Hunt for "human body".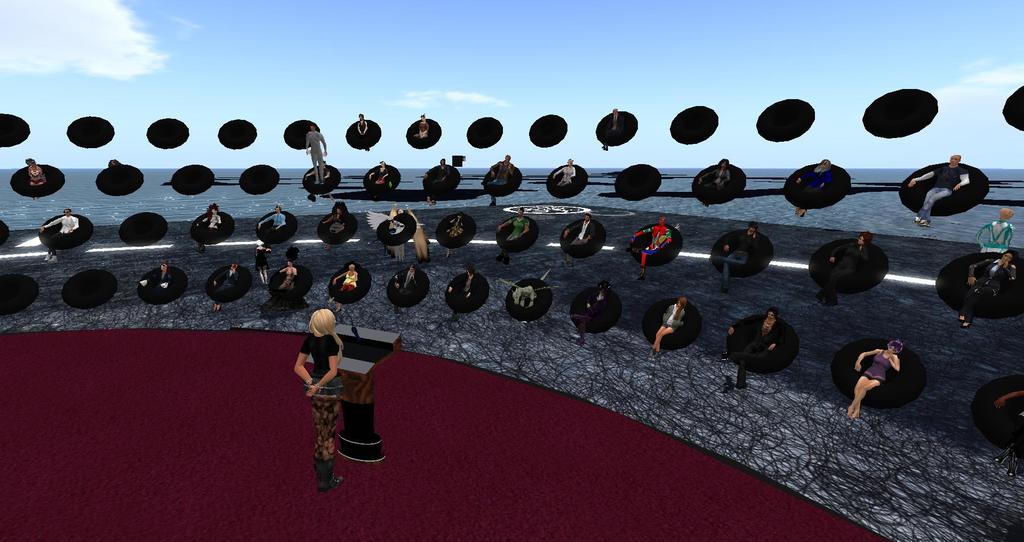
Hunted down at 320,211,351,252.
